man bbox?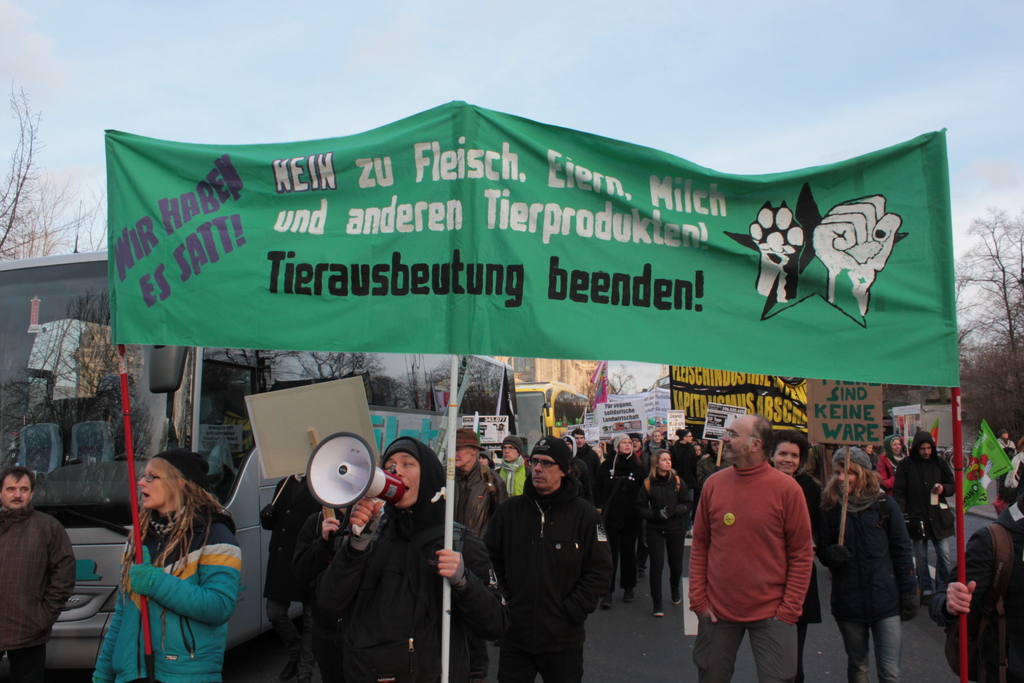
locate(0, 467, 79, 682)
